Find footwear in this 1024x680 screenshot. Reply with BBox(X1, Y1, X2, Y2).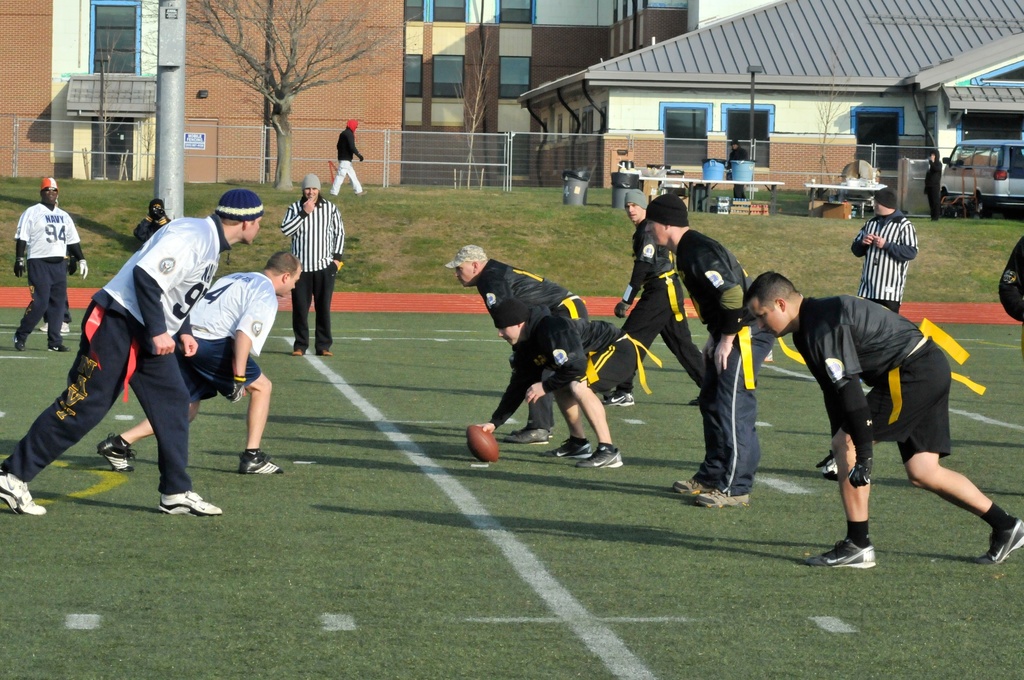
BBox(577, 449, 630, 471).
